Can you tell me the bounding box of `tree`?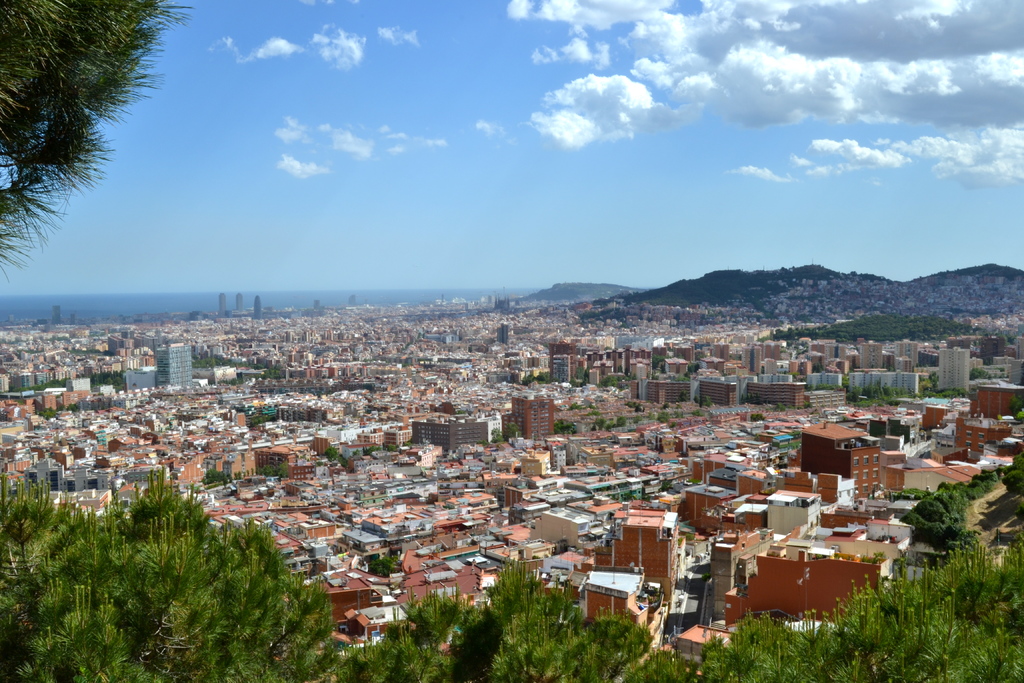
0,0,212,320.
